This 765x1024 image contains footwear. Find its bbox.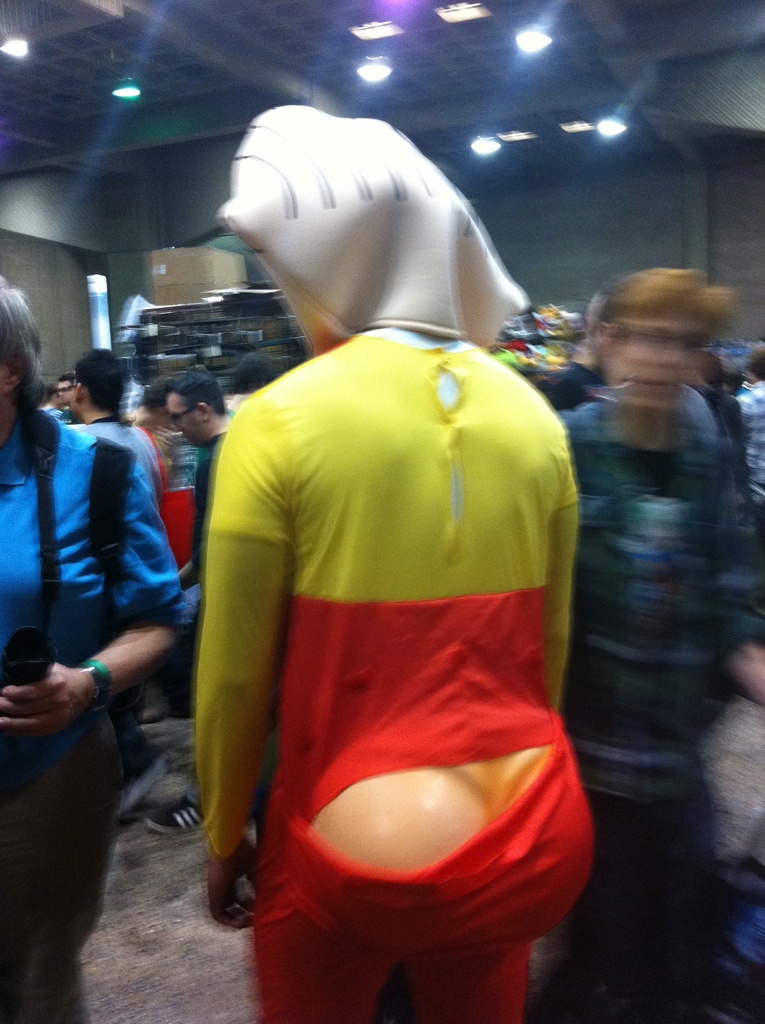
{"left": 134, "top": 780, "right": 204, "bottom": 837}.
